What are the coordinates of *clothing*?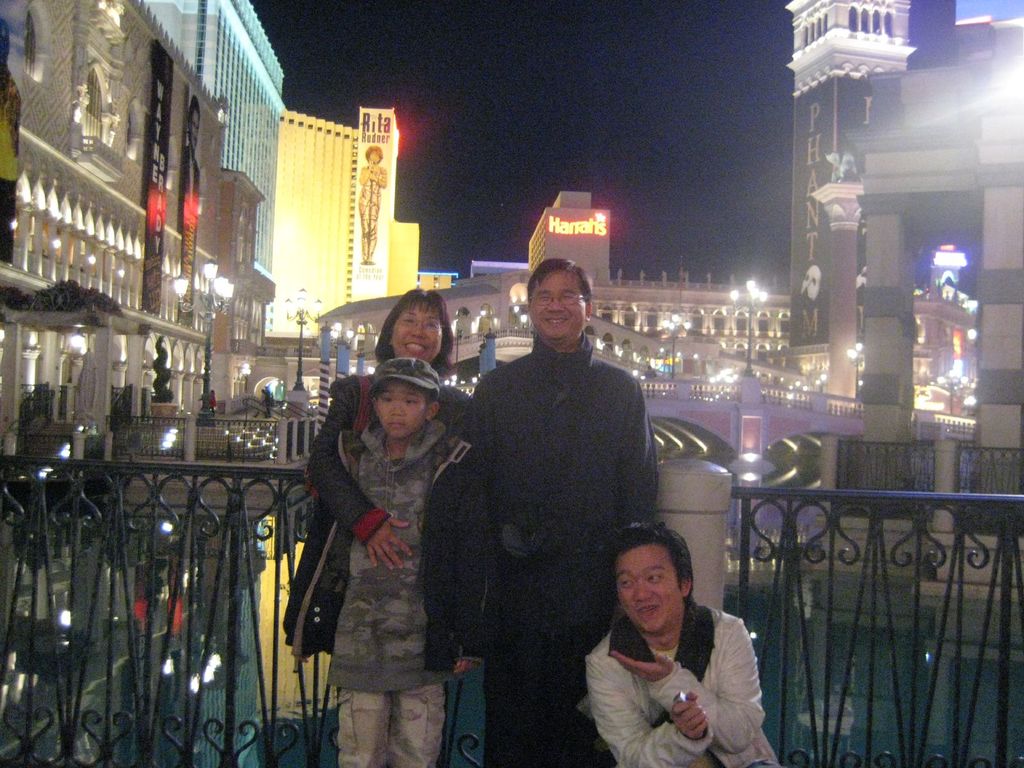
465/333/659/767.
